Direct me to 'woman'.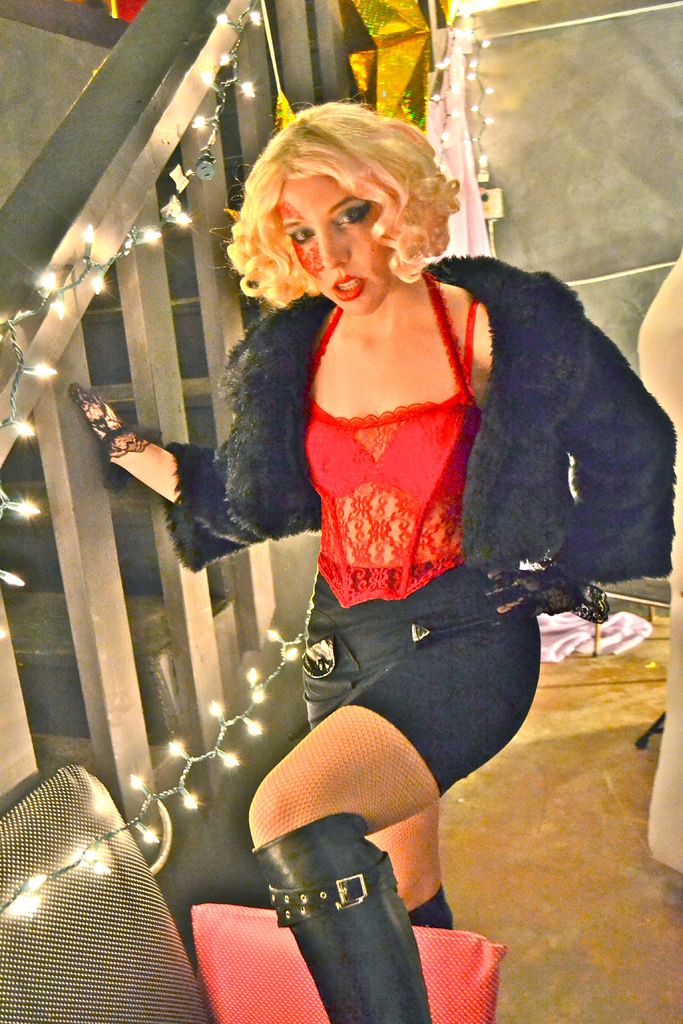
Direction: [x1=70, y1=103, x2=665, y2=1023].
